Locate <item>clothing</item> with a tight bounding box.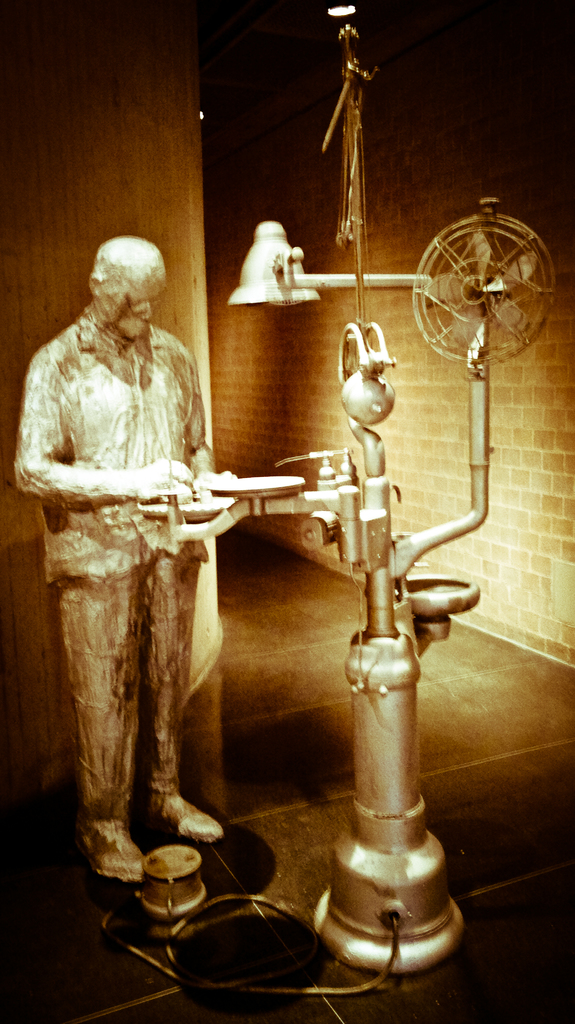
32, 246, 244, 876.
